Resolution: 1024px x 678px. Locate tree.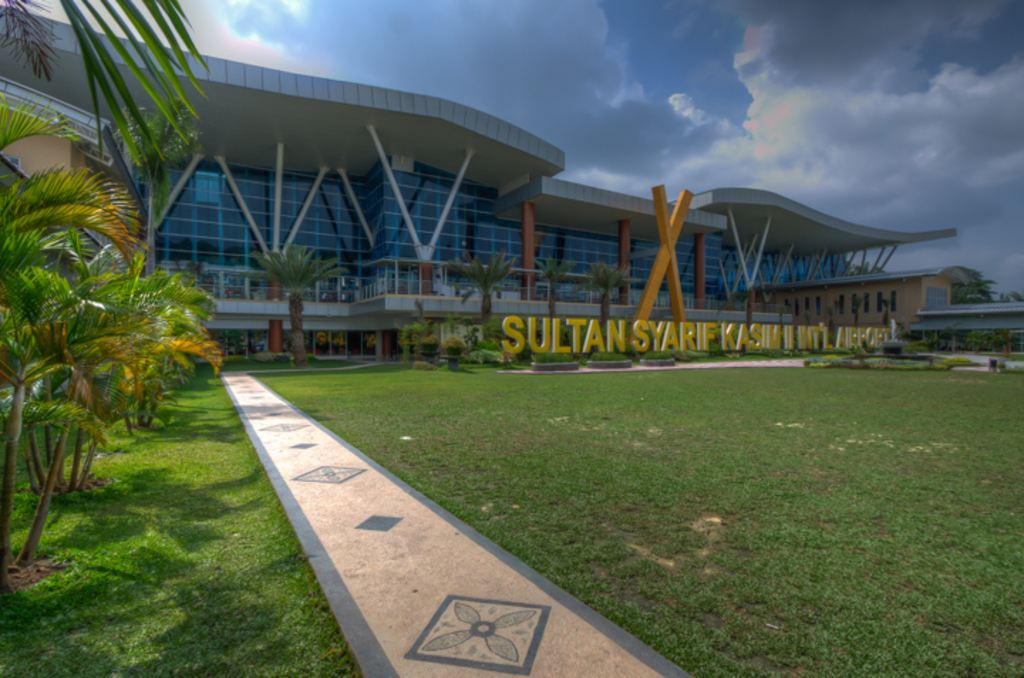
(left=533, top=247, right=576, bottom=334).
